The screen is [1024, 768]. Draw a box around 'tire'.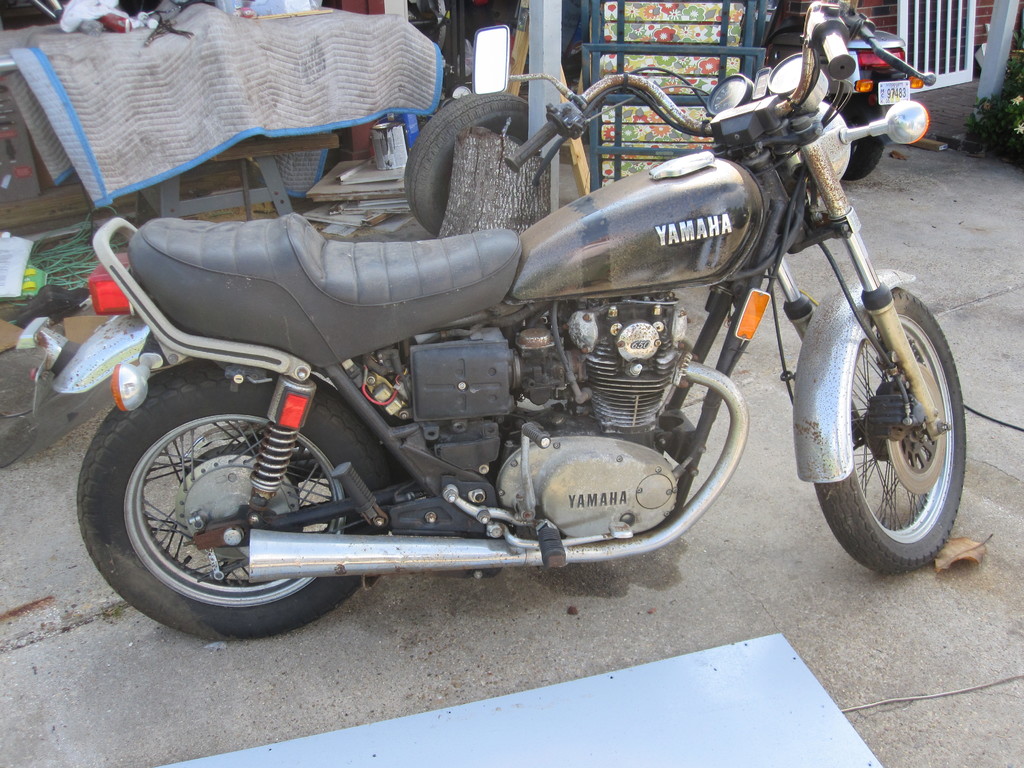
select_region(837, 85, 897, 183).
